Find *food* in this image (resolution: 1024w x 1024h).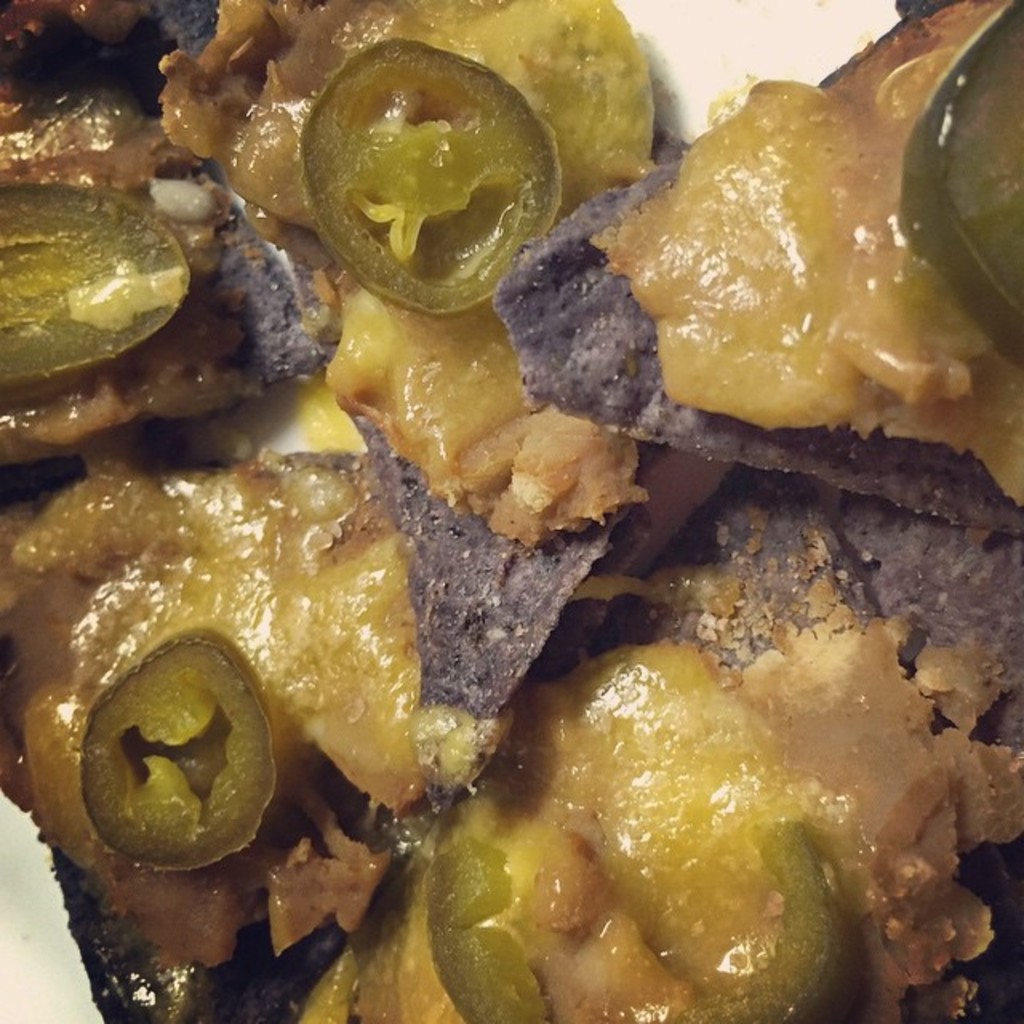
detection(74, 632, 283, 874).
